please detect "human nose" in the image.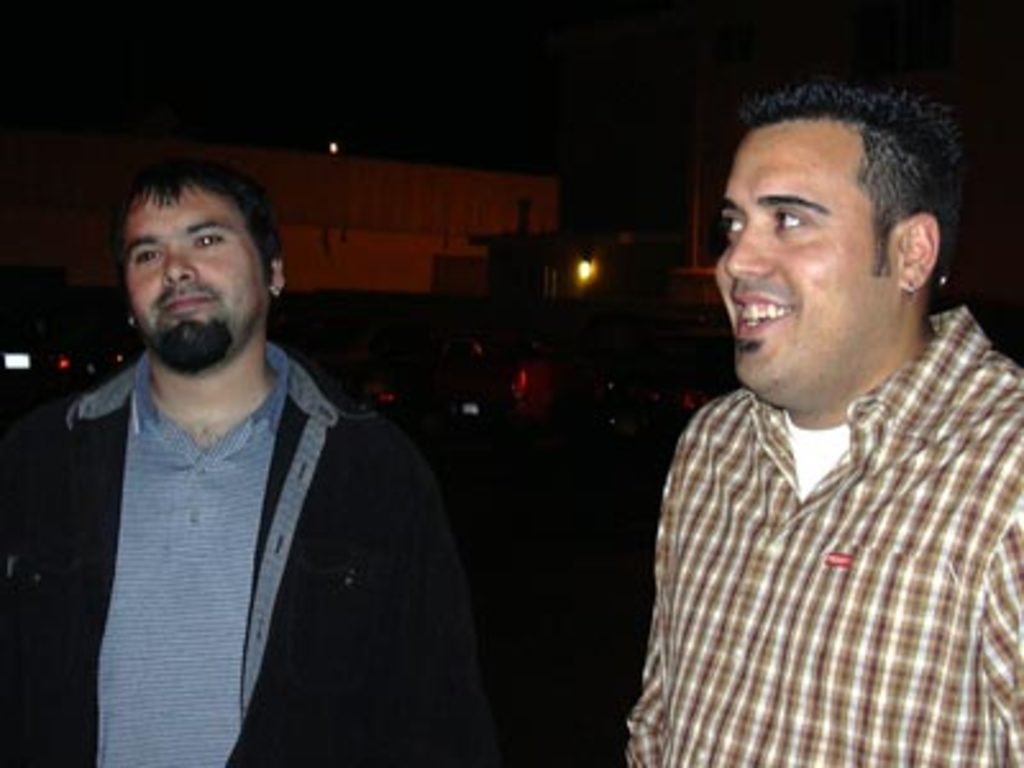
<bbox>161, 243, 197, 284</bbox>.
